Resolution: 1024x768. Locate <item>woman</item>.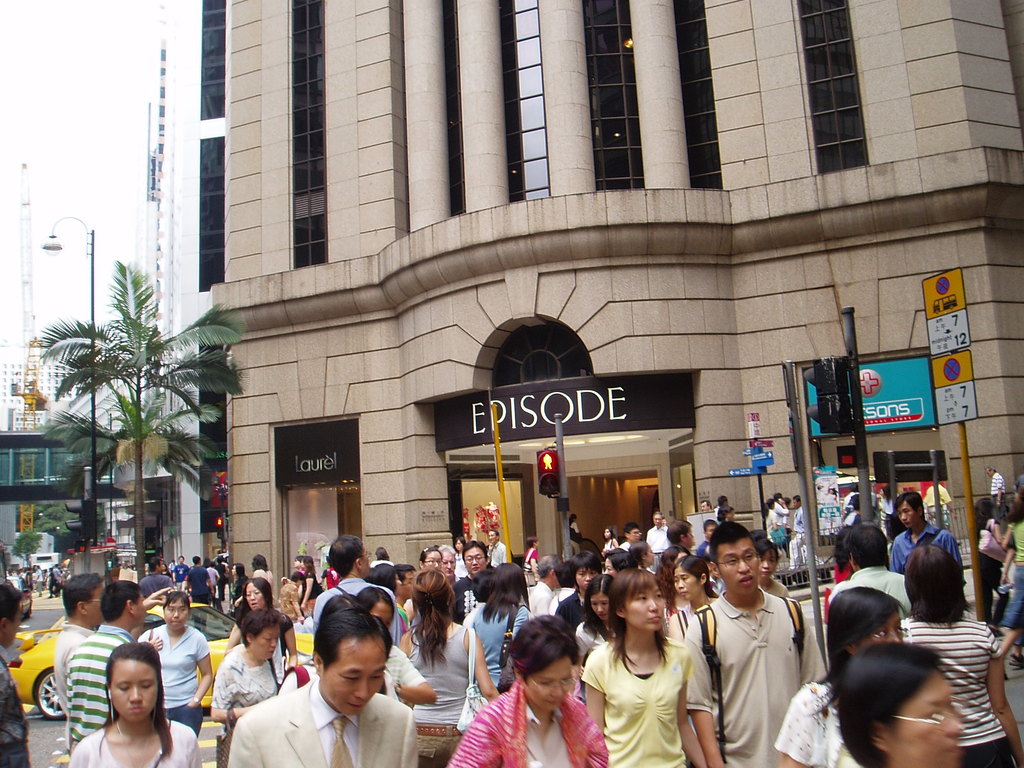
600/525/623/552.
